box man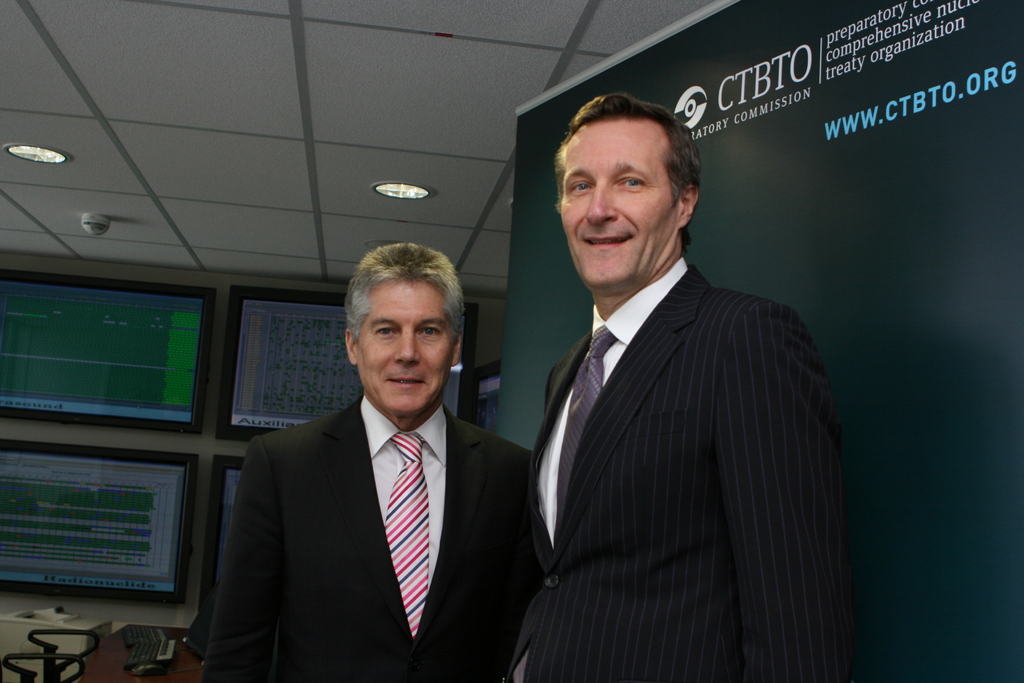
locate(505, 94, 854, 682)
